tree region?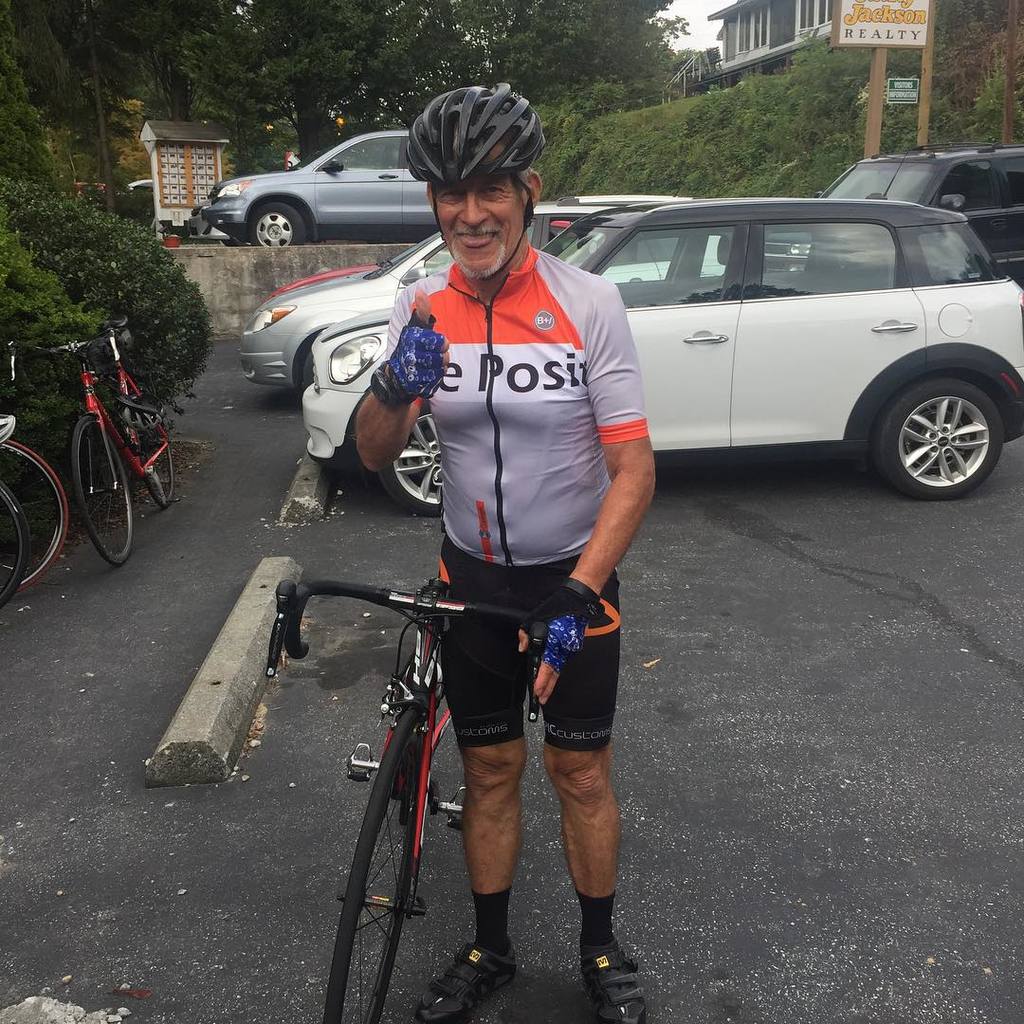
detection(392, 0, 689, 112)
